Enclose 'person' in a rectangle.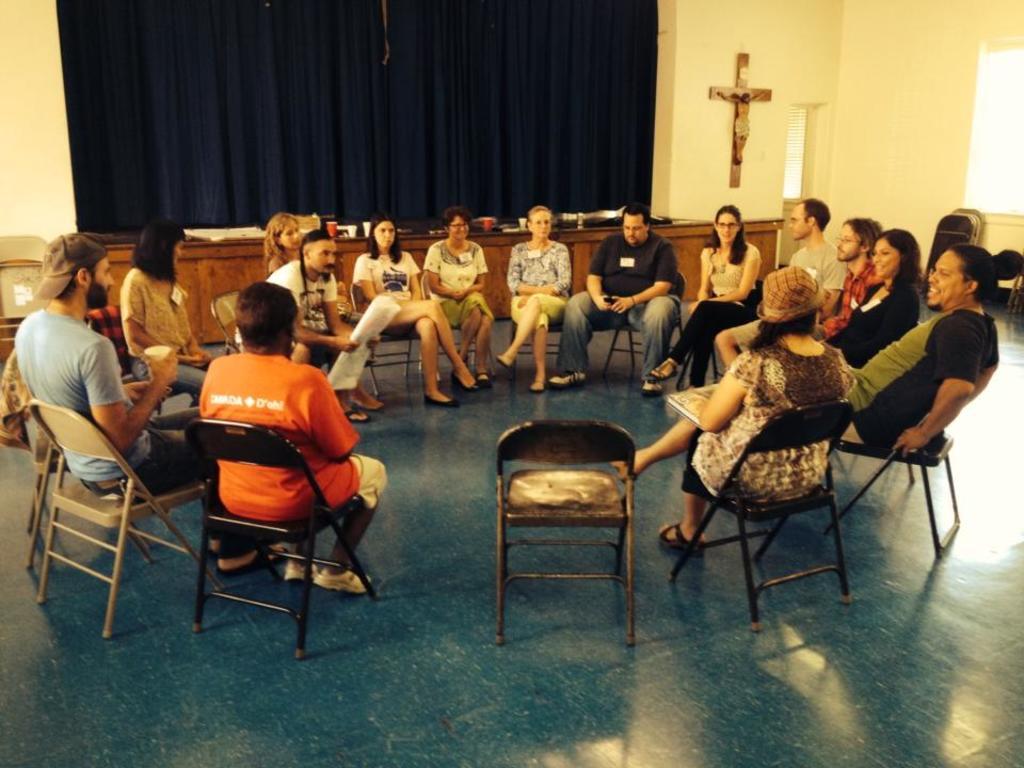
box(417, 206, 493, 383).
